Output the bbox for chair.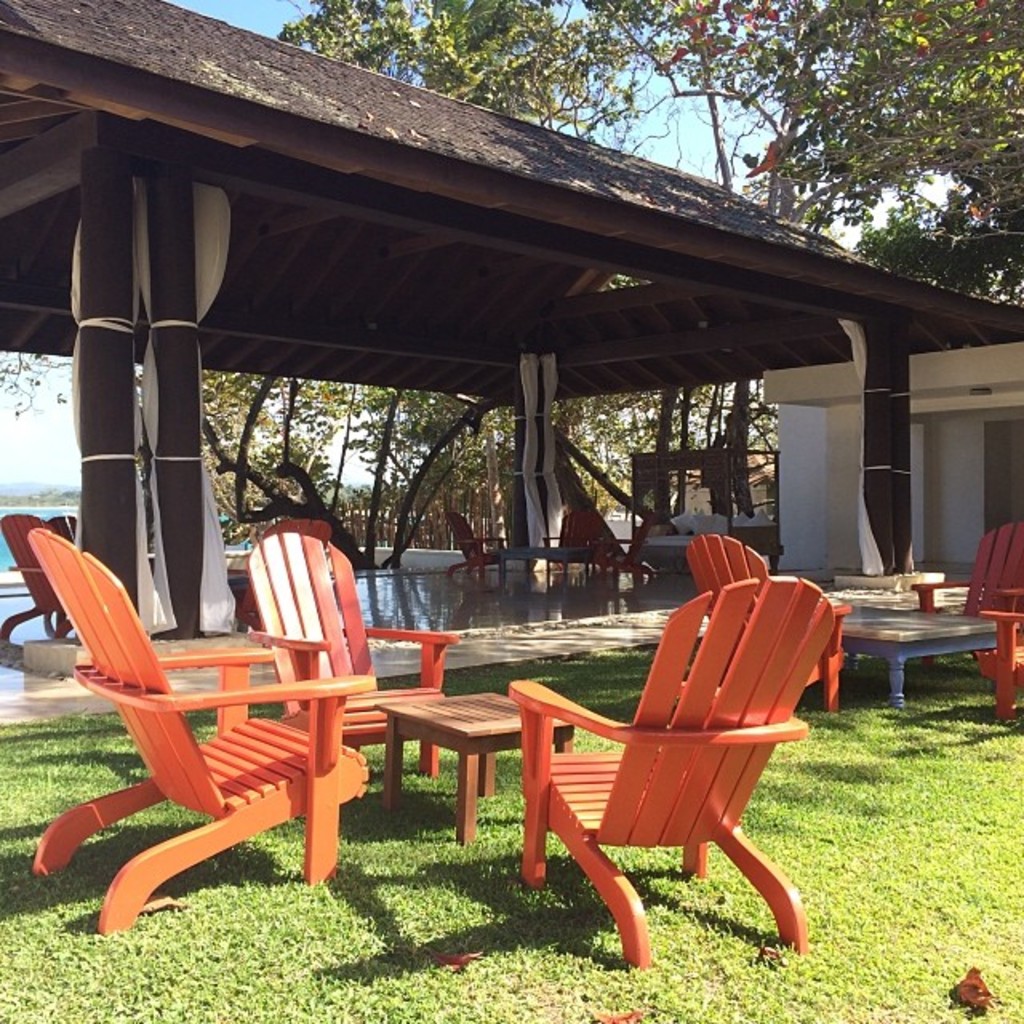
<box>675,533,853,710</box>.
